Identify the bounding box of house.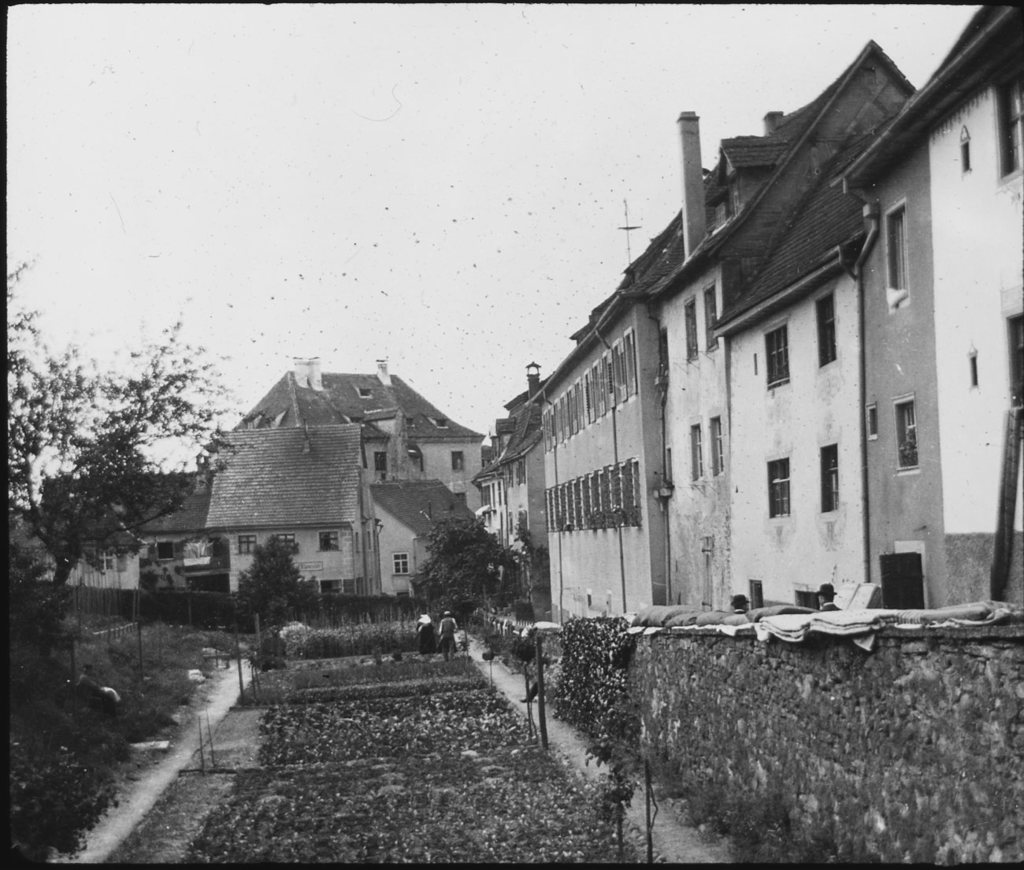
pyautogui.locateOnScreen(469, 355, 549, 552).
